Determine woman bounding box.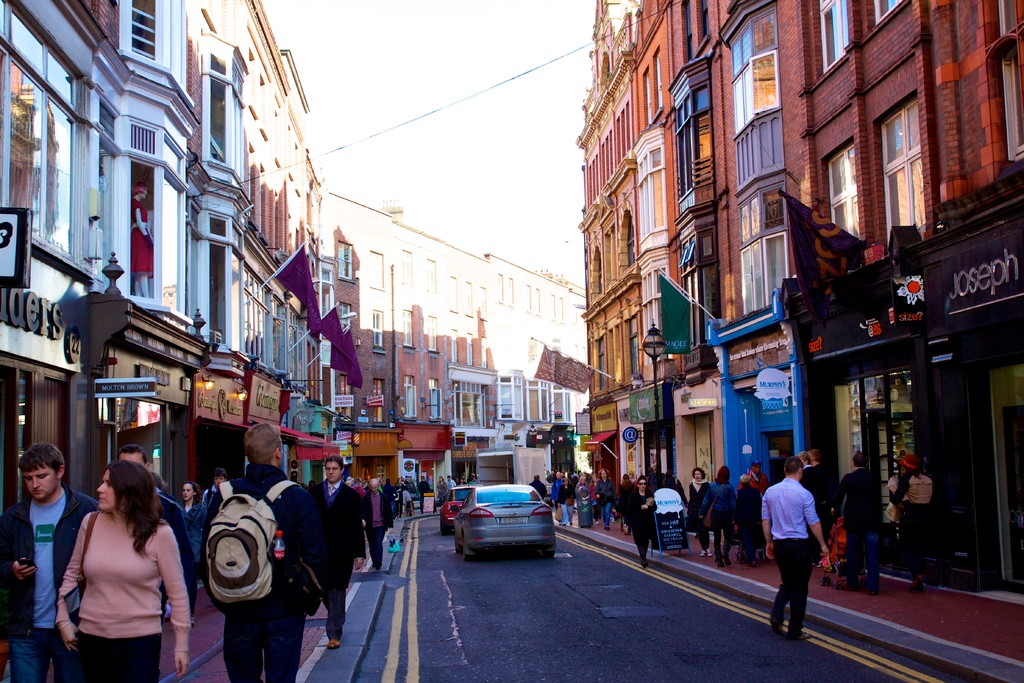
Determined: (x1=698, y1=468, x2=739, y2=569).
